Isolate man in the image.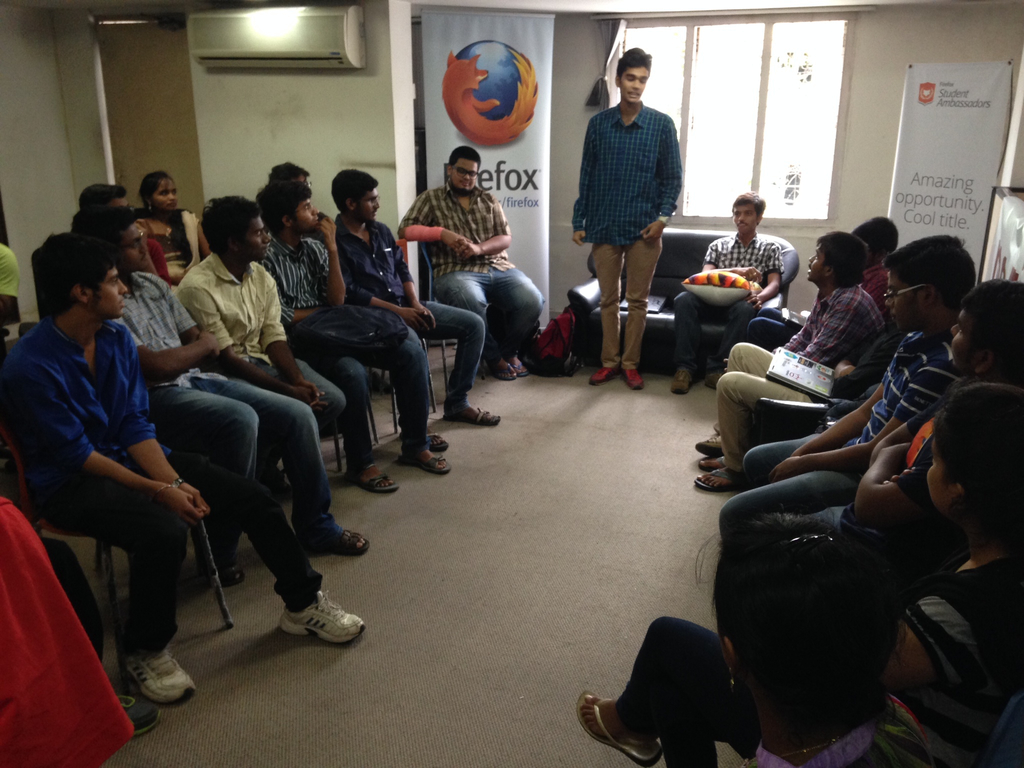
Isolated region: rect(0, 234, 365, 707).
